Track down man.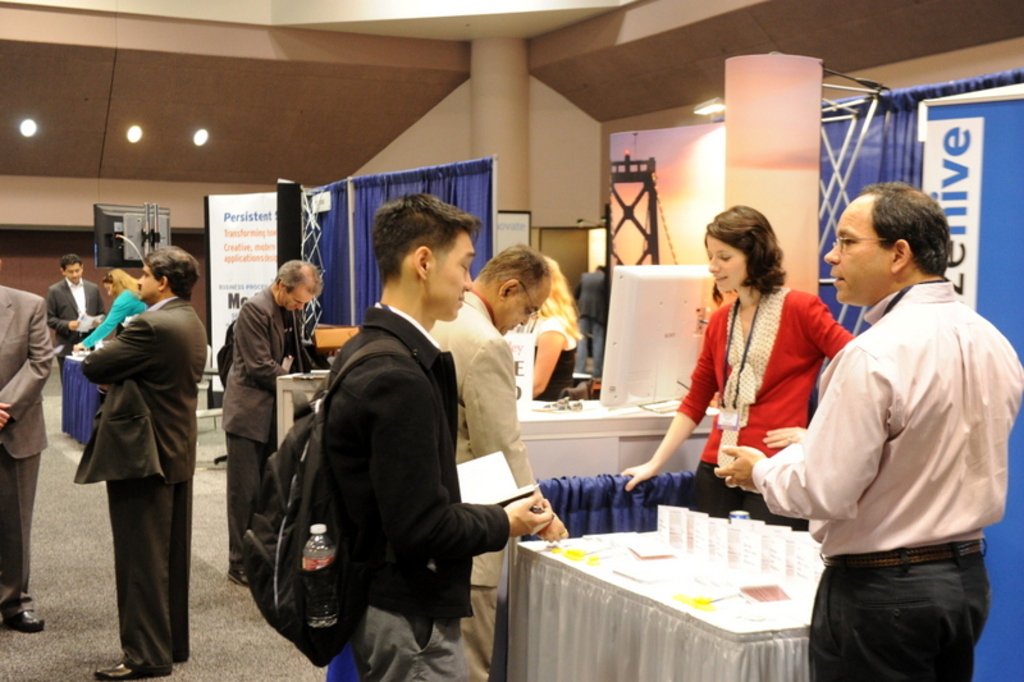
Tracked to [x1=45, y1=253, x2=105, y2=377].
